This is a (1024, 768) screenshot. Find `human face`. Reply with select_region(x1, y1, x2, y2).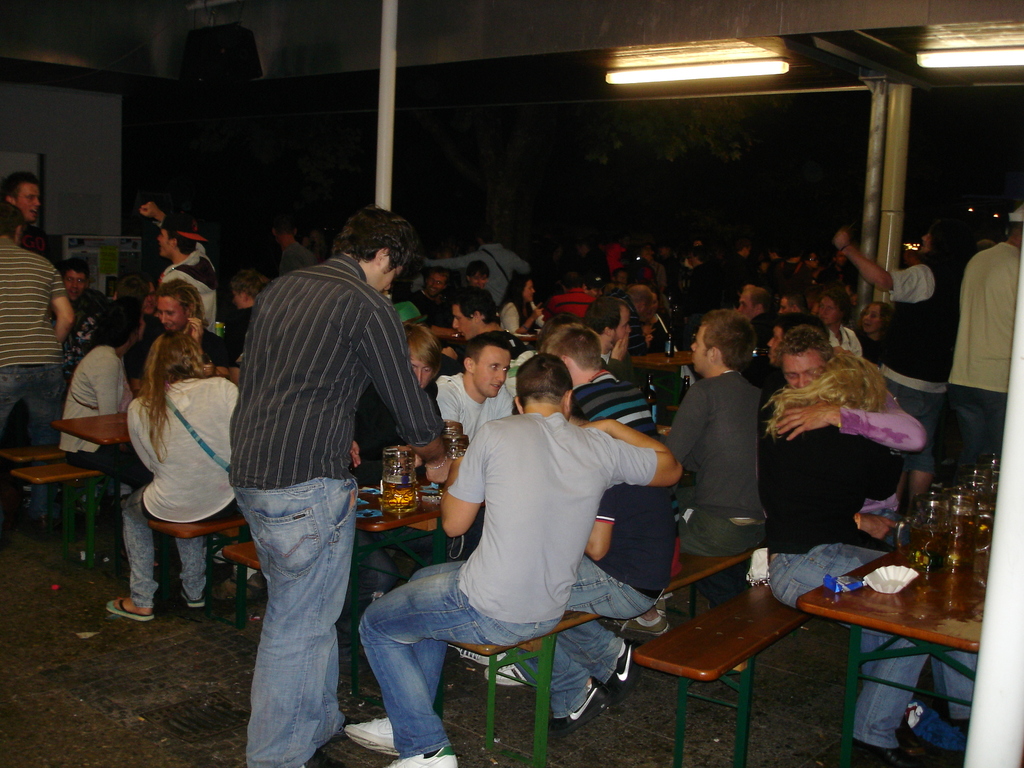
select_region(13, 184, 43, 214).
